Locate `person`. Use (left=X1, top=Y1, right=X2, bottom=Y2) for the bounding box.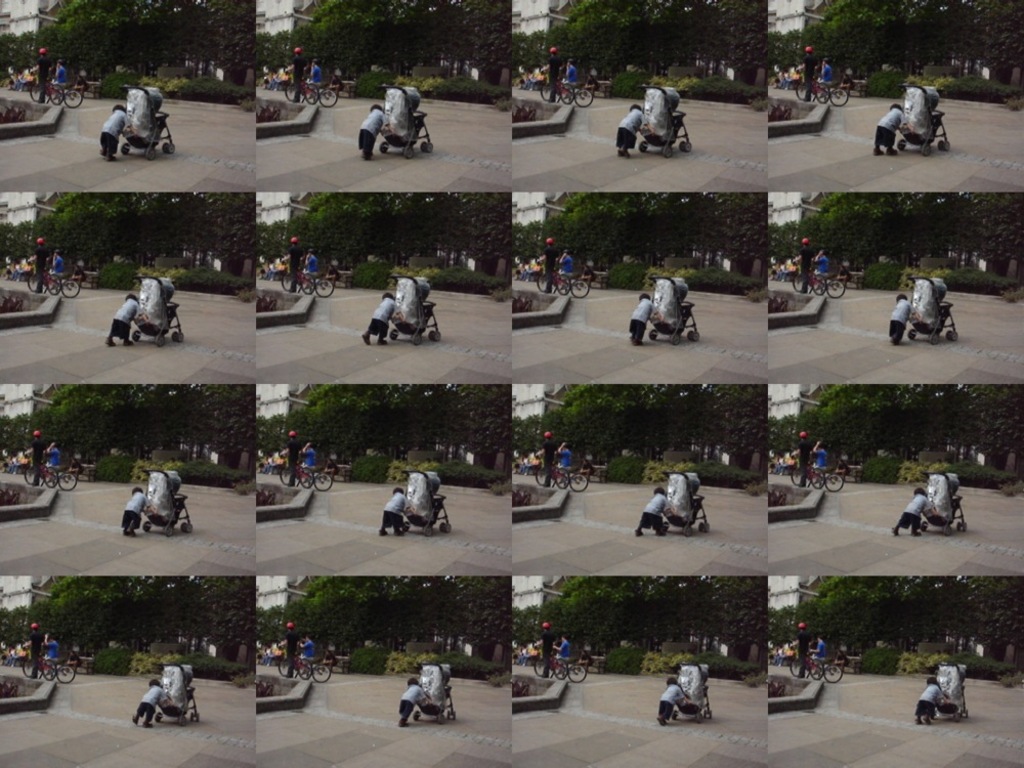
(left=30, top=233, right=48, bottom=296).
